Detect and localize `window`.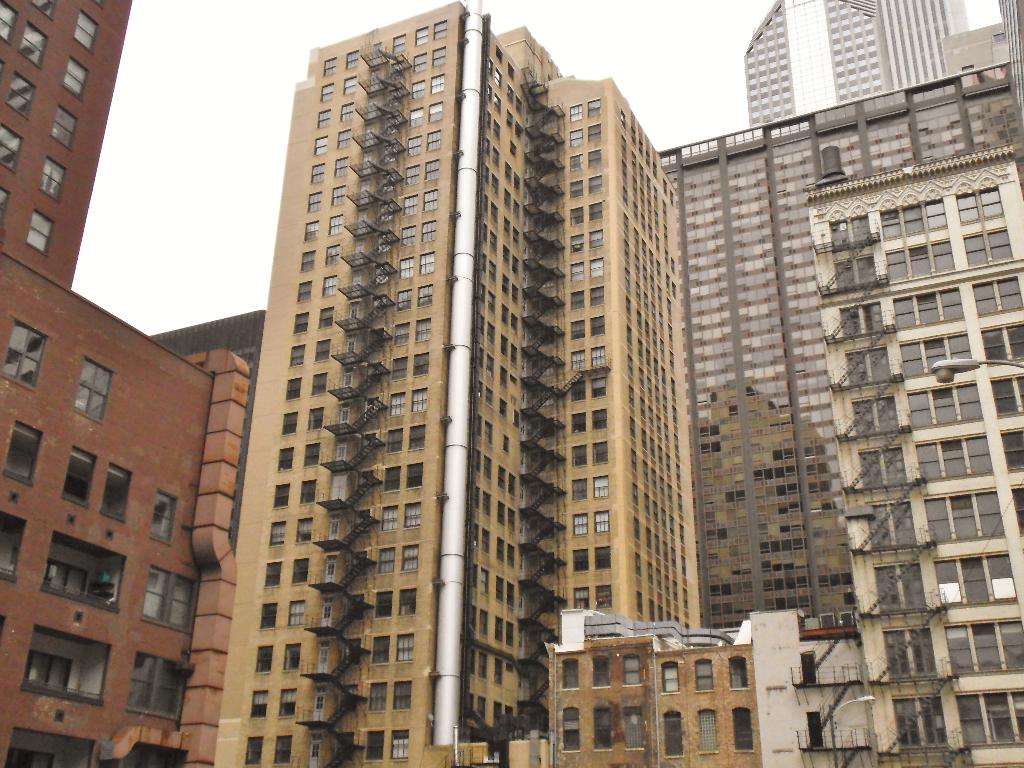
Localized at select_region(348, 595, 364, 614).
